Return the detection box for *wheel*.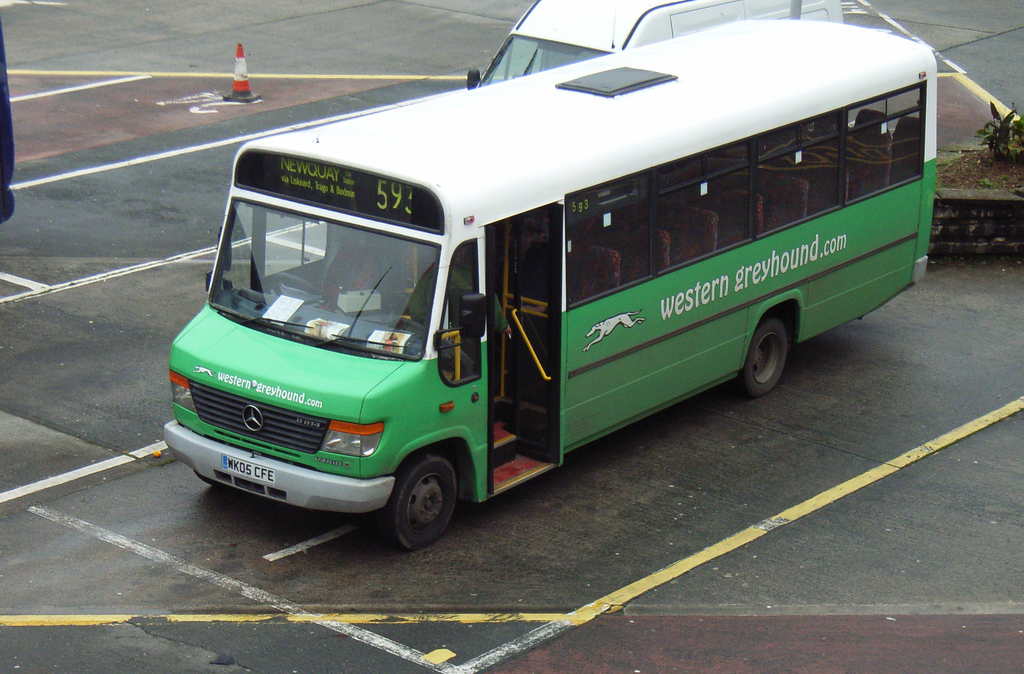
375 463 460 546.
